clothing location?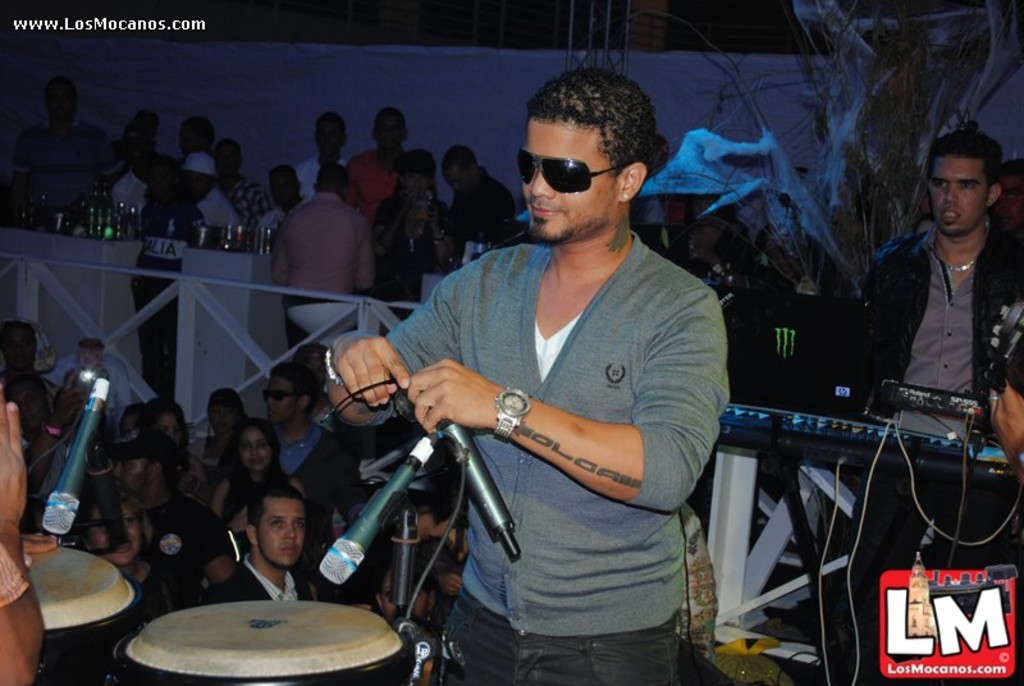
[9, 115, 113, 214]
